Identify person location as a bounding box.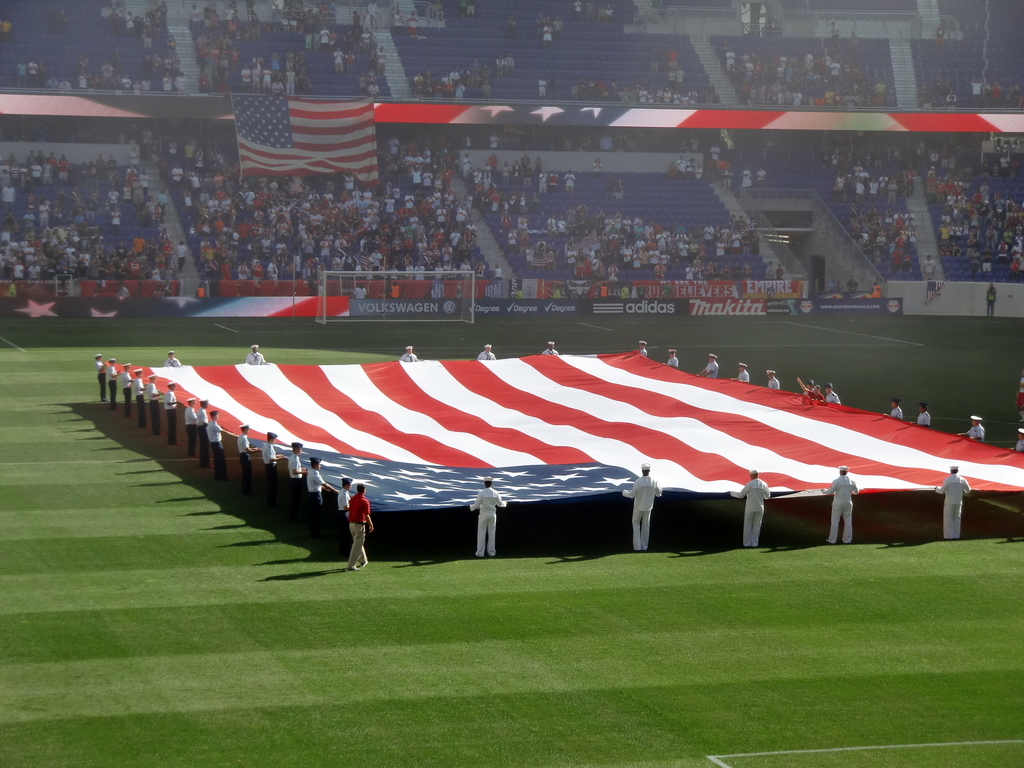
box=[476, 345, 497, 362].
